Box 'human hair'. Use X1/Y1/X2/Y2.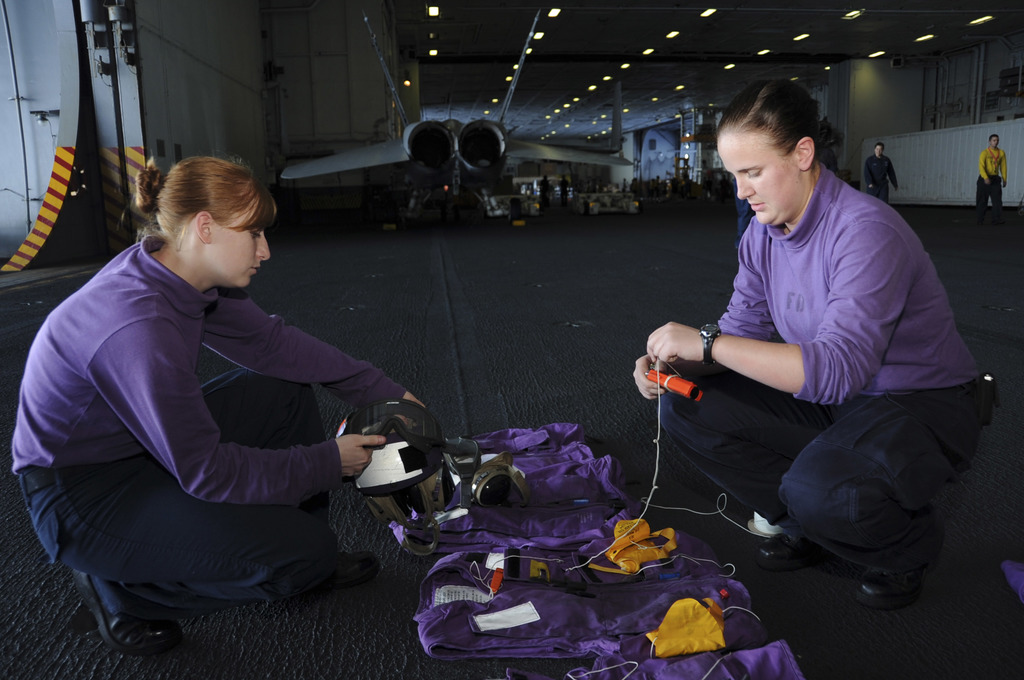
132/151/275/250.
